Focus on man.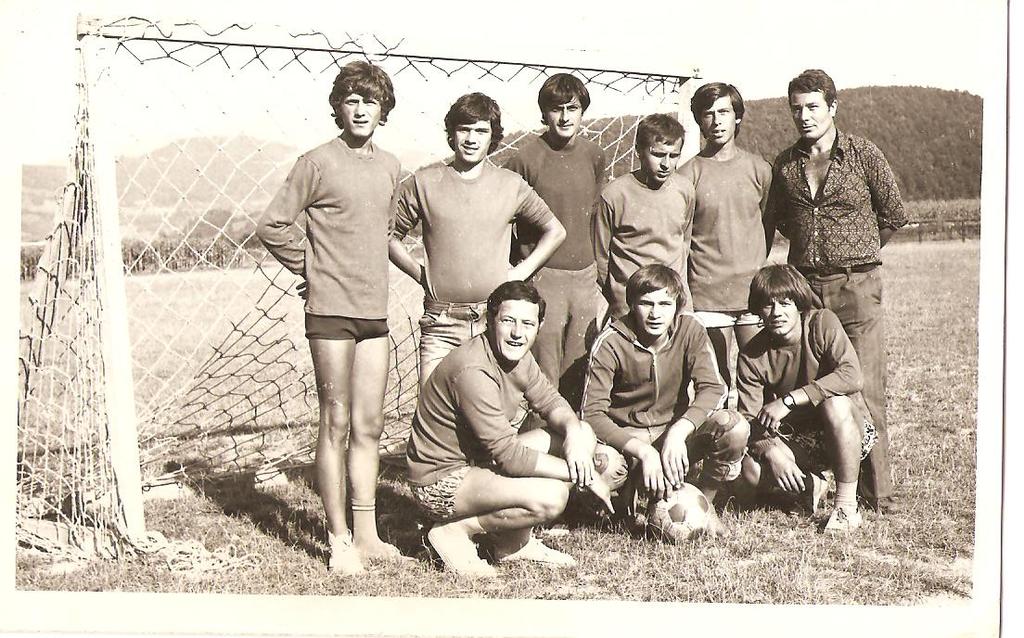
Focused at 253,57,397,581.
